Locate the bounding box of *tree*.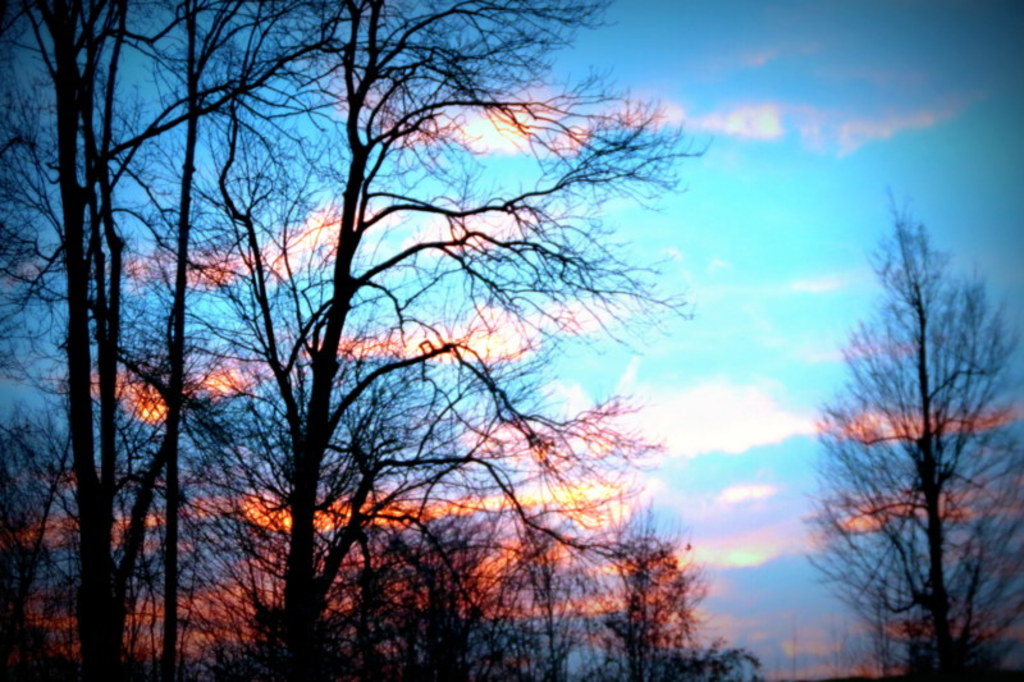
Bounding box: bbox=(0, 0, 600, 681).
